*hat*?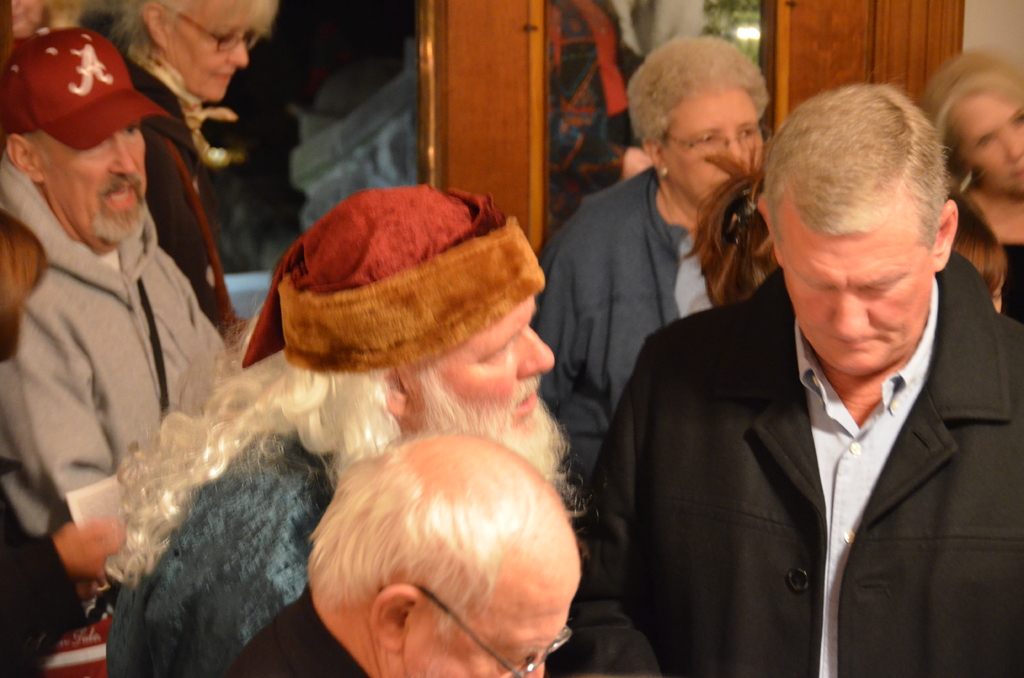
box=[0, 30, 173, 154]
